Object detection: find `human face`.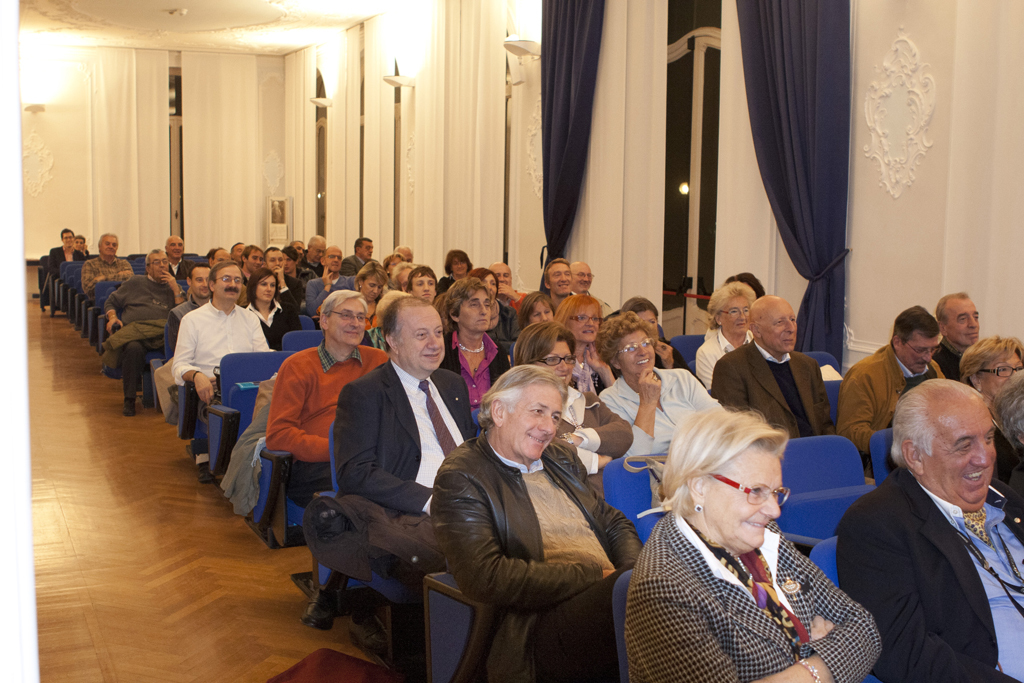
281/248/299/273.
